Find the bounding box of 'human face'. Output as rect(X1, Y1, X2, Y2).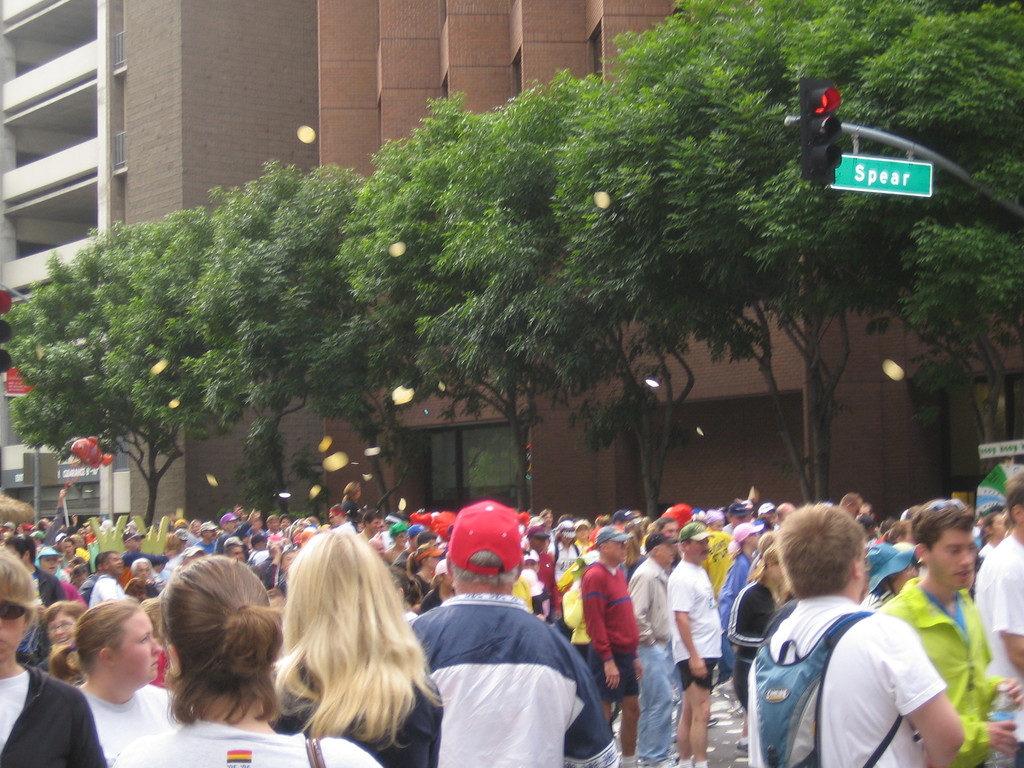
rect(329, 510, 340, 525).
